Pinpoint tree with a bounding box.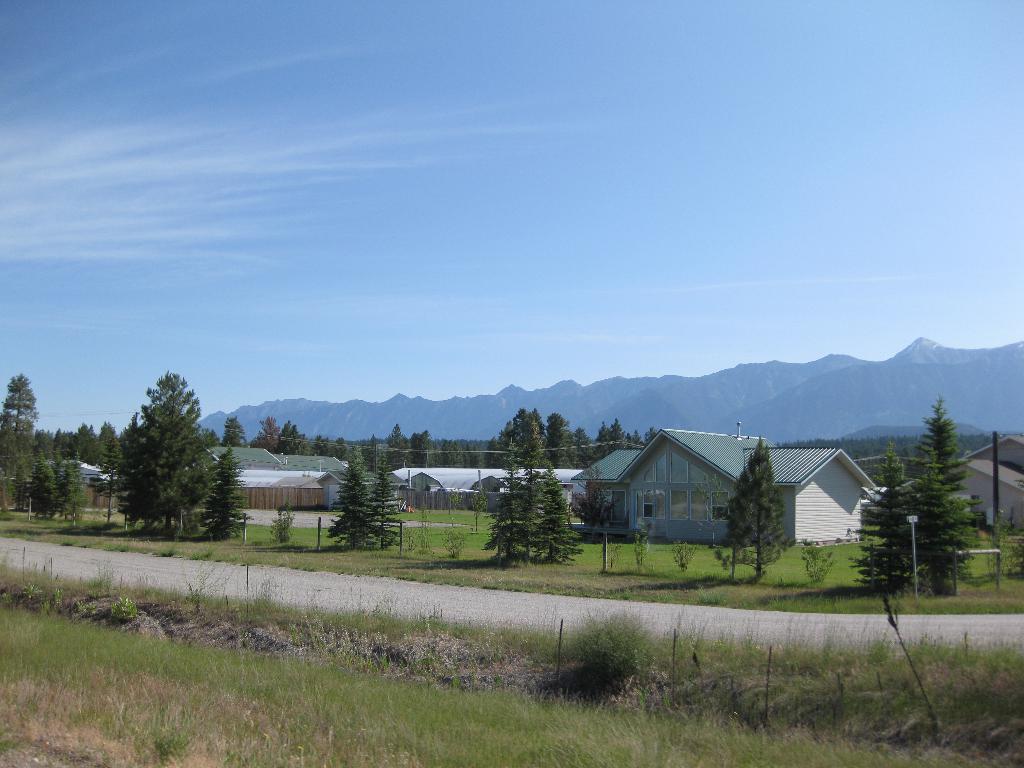
527,442,580,568.
